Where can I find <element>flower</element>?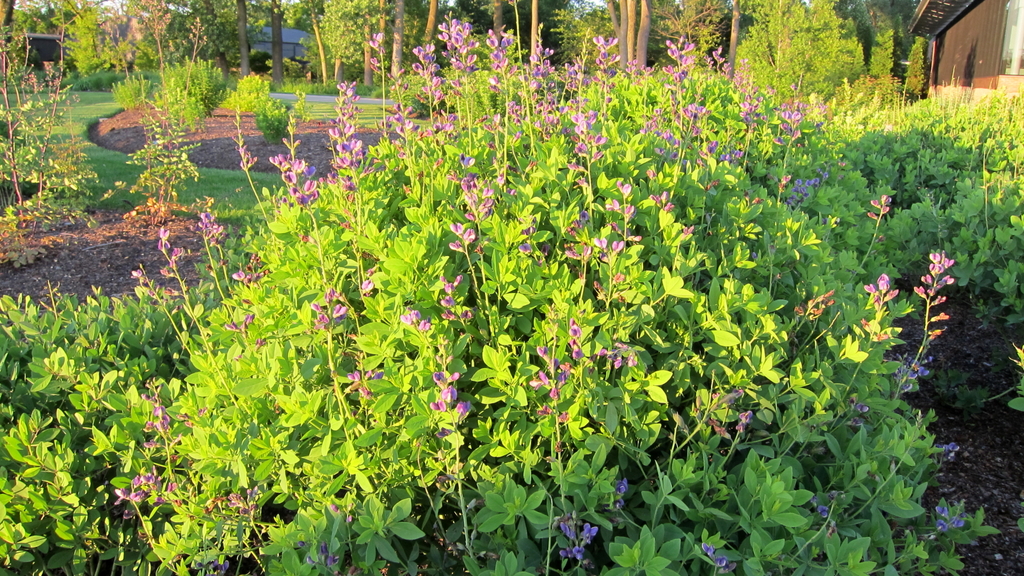
You can find it at (x1=918, y1=247, x2=951, y2=330).
